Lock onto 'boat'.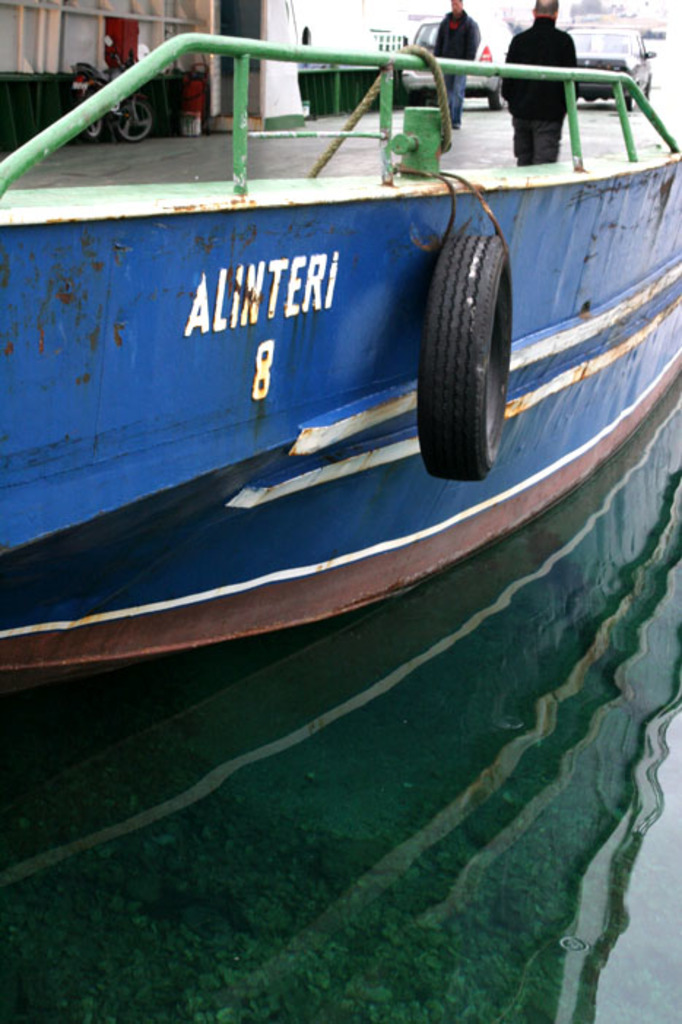
Locked: box=[0, 0, 681, 678].
